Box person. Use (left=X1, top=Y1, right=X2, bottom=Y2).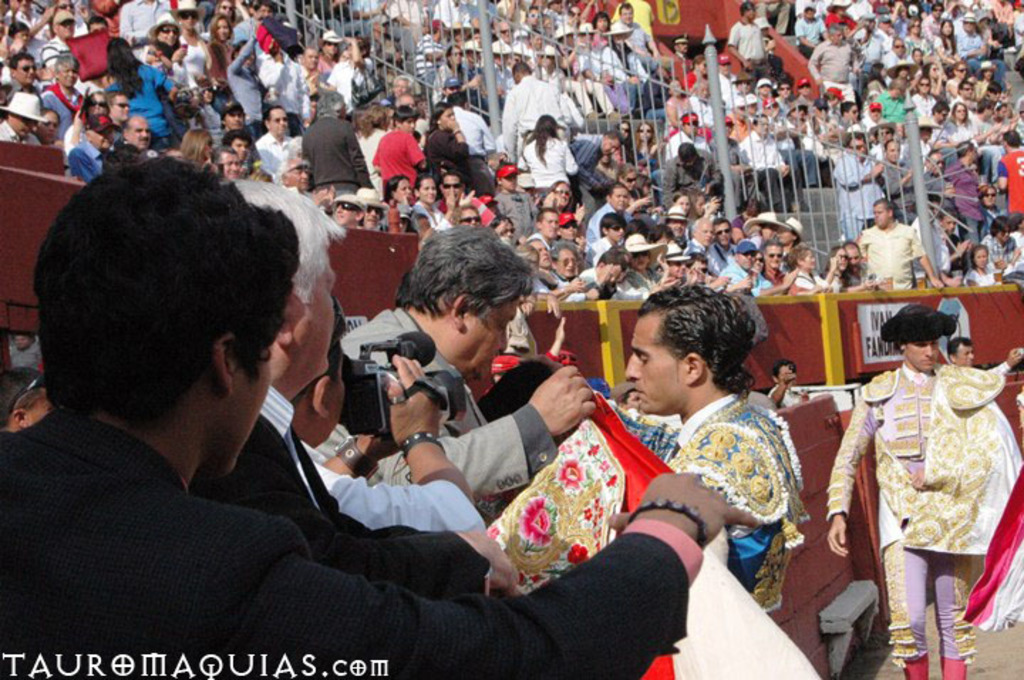
(left=185, top=182, right=529, bottom=602).
